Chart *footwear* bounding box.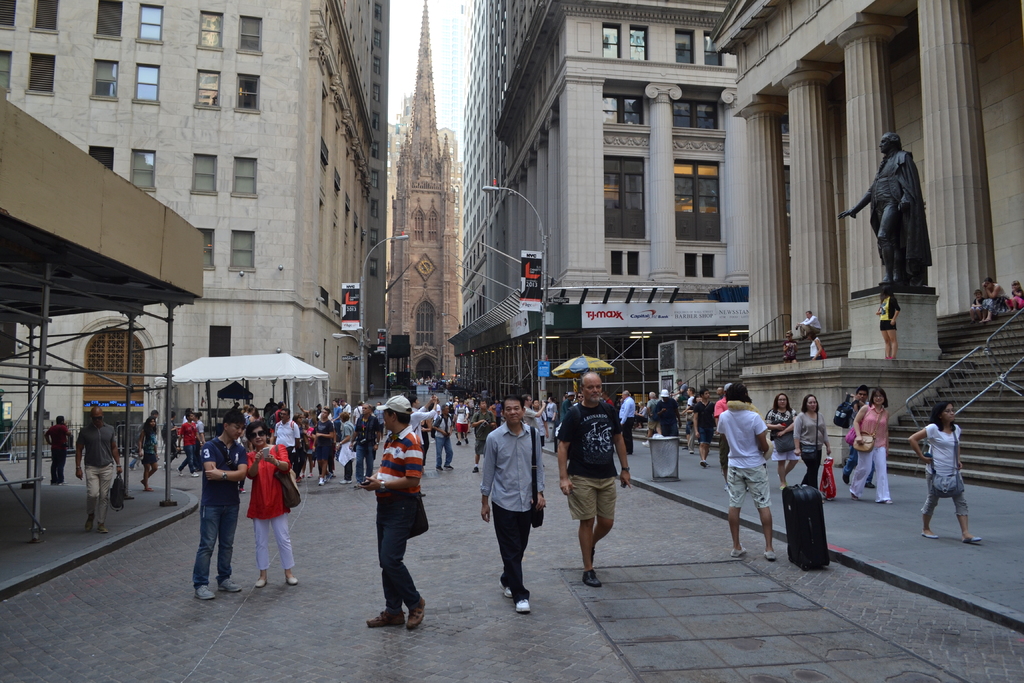
Charted: l=515, t=598, r=530, b=616.
